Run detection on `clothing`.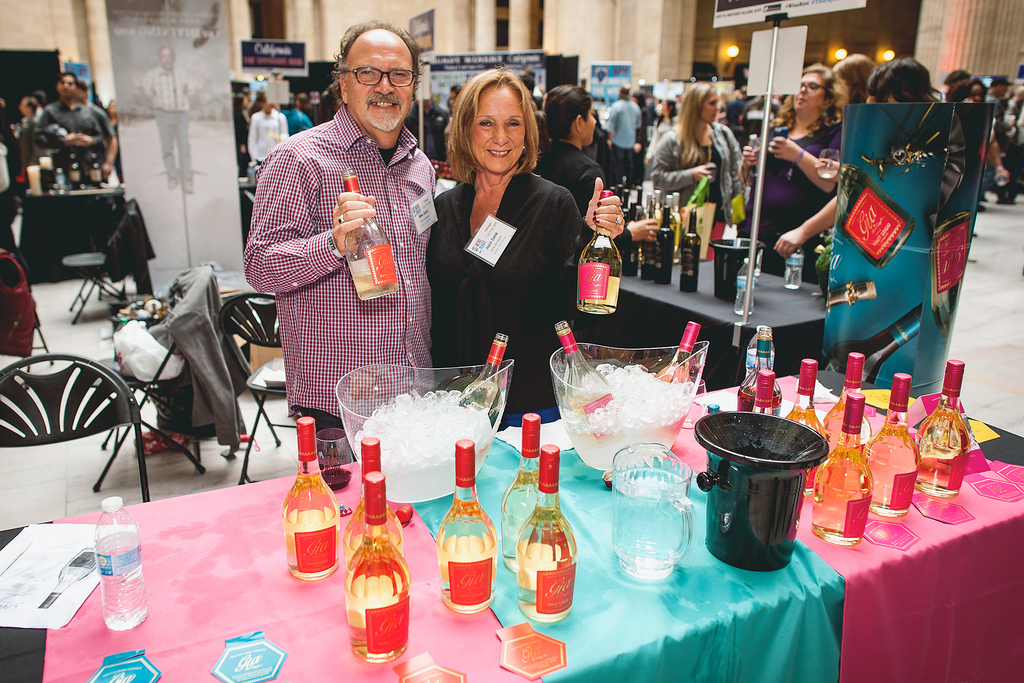
Result: <box>145,71,194,189</box>.
